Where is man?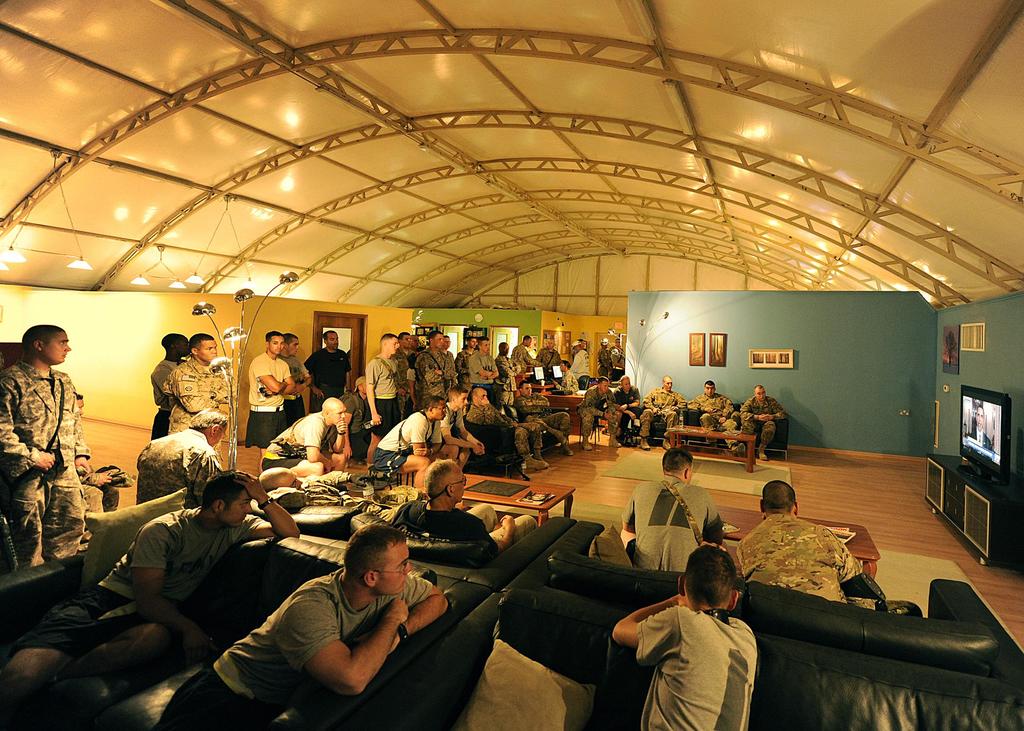
x1=303 y1=325 x2=353 y2=413.
